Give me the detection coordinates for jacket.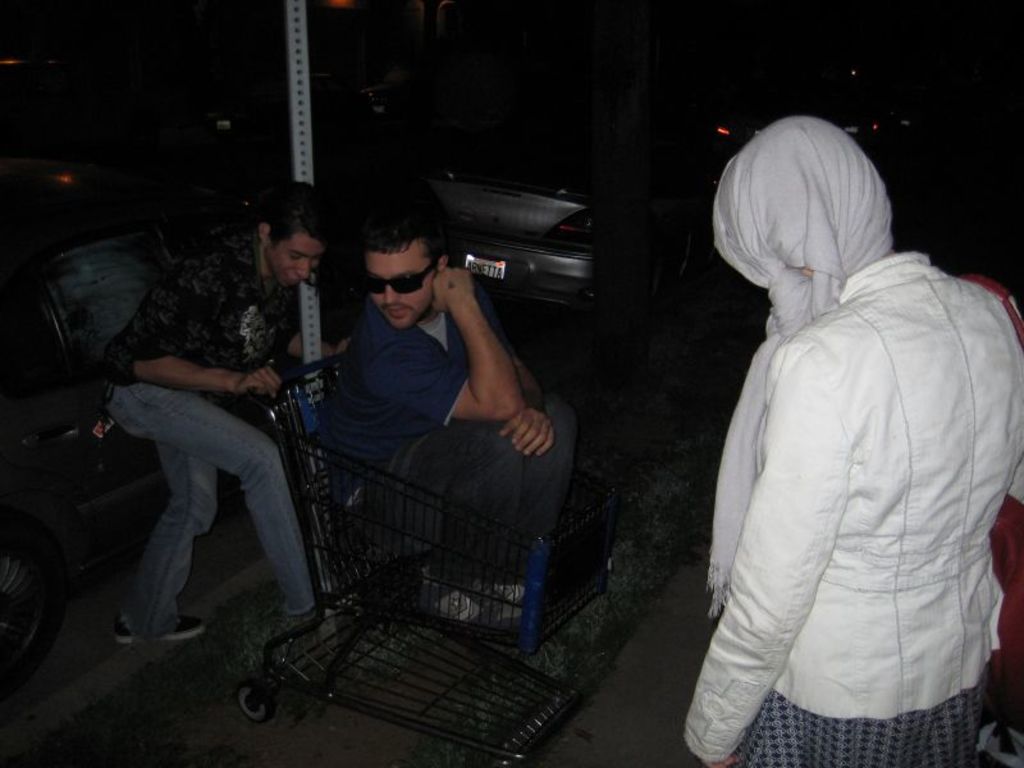
[682,248,1023,762].
